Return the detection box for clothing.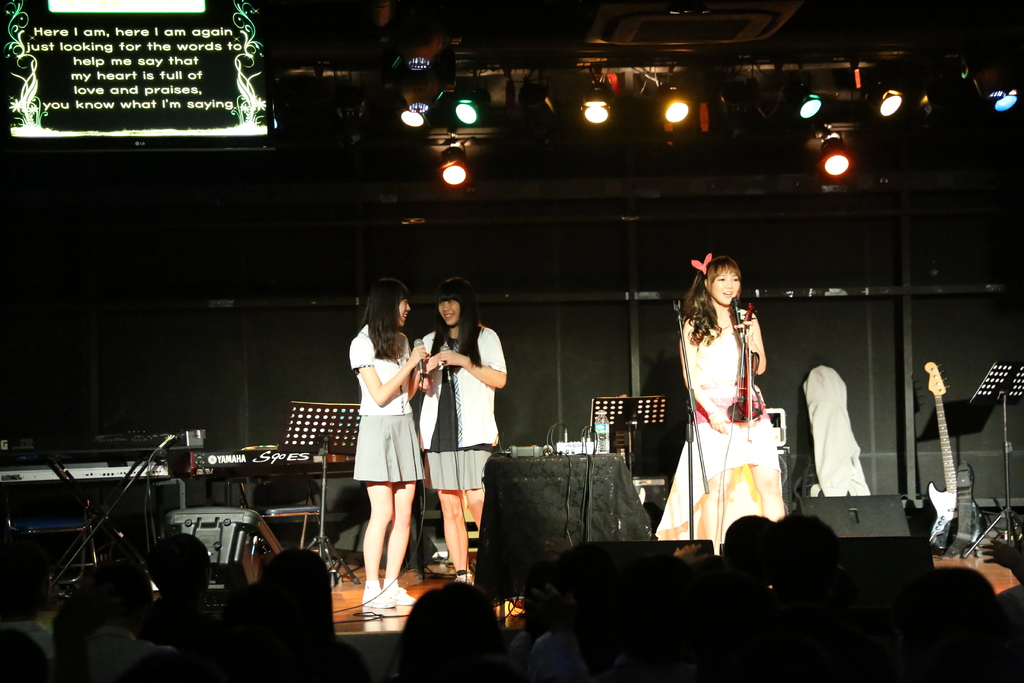
x1=410, y1=315, x2=502, y2=494.
